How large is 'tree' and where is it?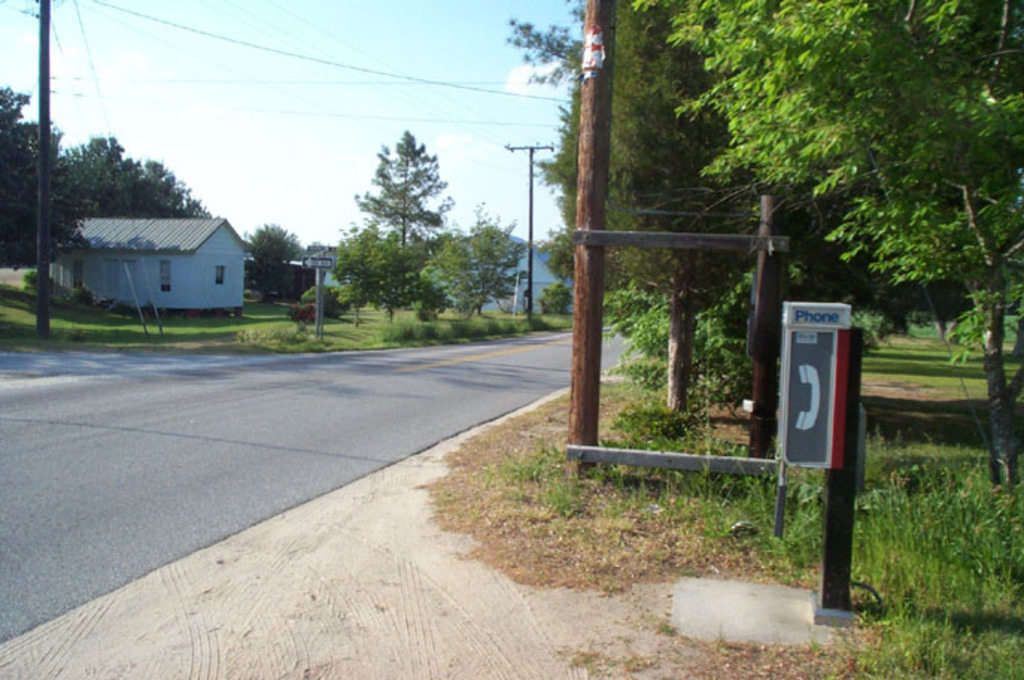
Bounding box: (left=428, top=228, right=529, bottom=316).
